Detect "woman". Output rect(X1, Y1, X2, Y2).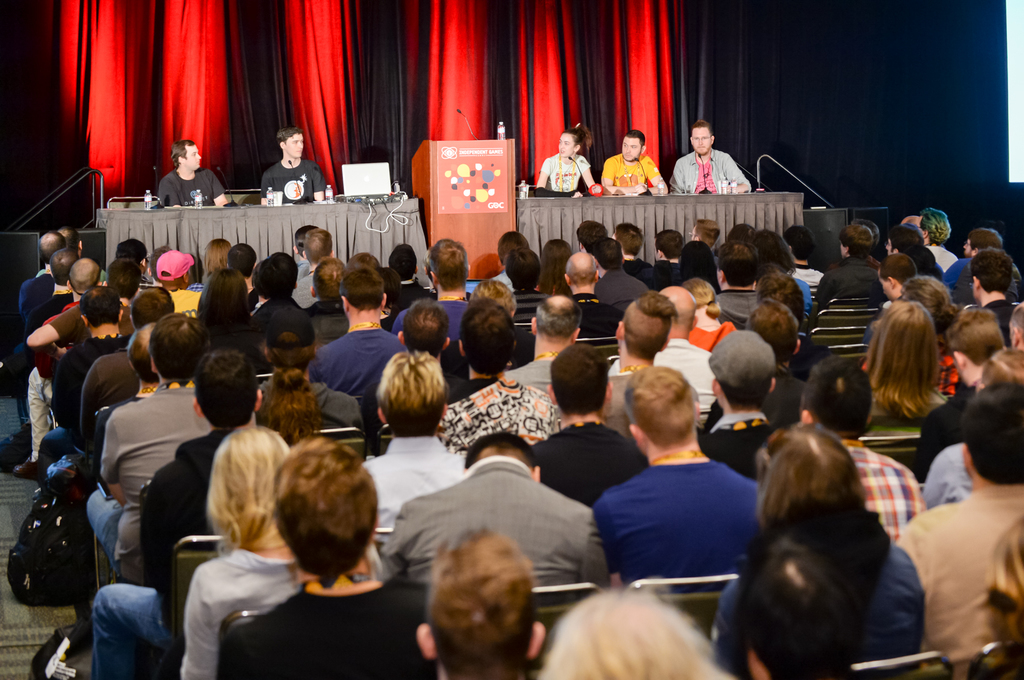
rect(534, 237, 580, 306).
